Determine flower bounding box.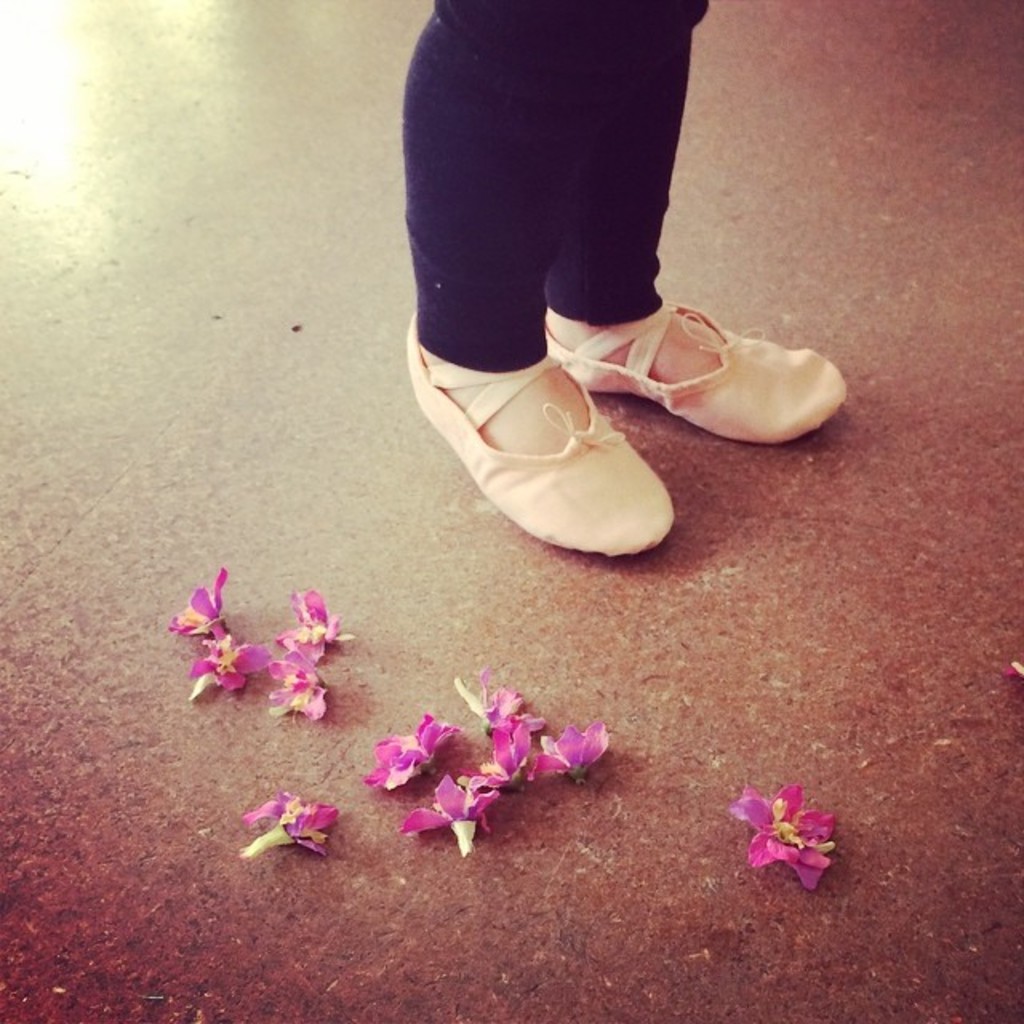
Determined: (371,718,450,794).
